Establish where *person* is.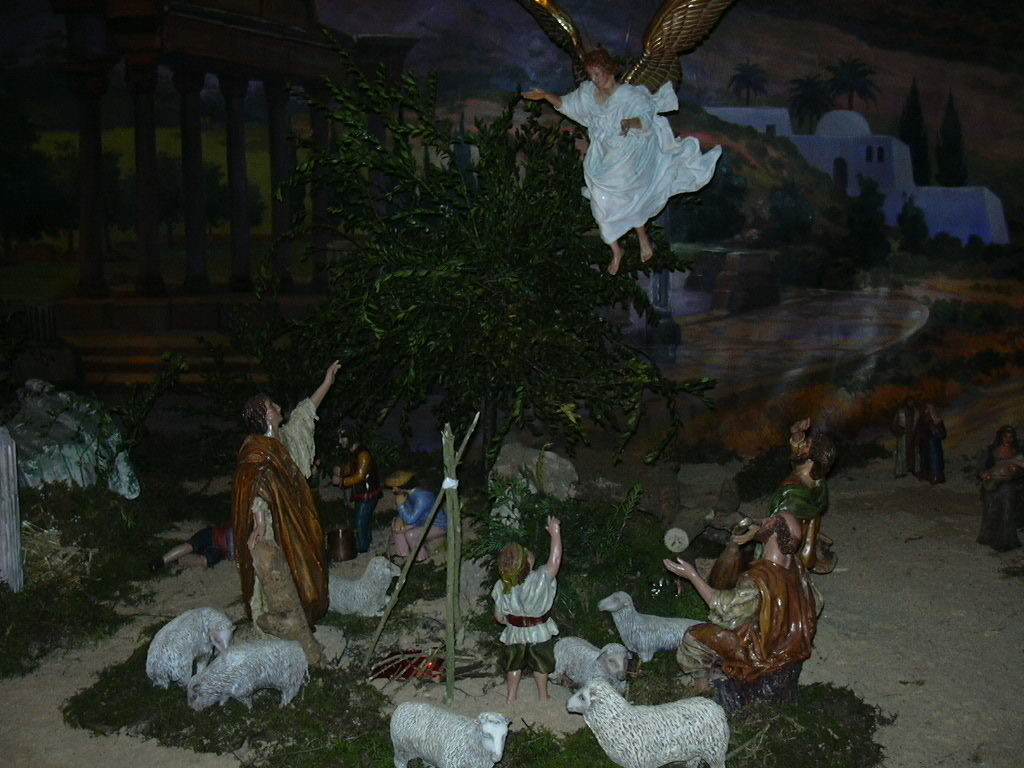
Established at BBox(489, 516, 566, 710).
